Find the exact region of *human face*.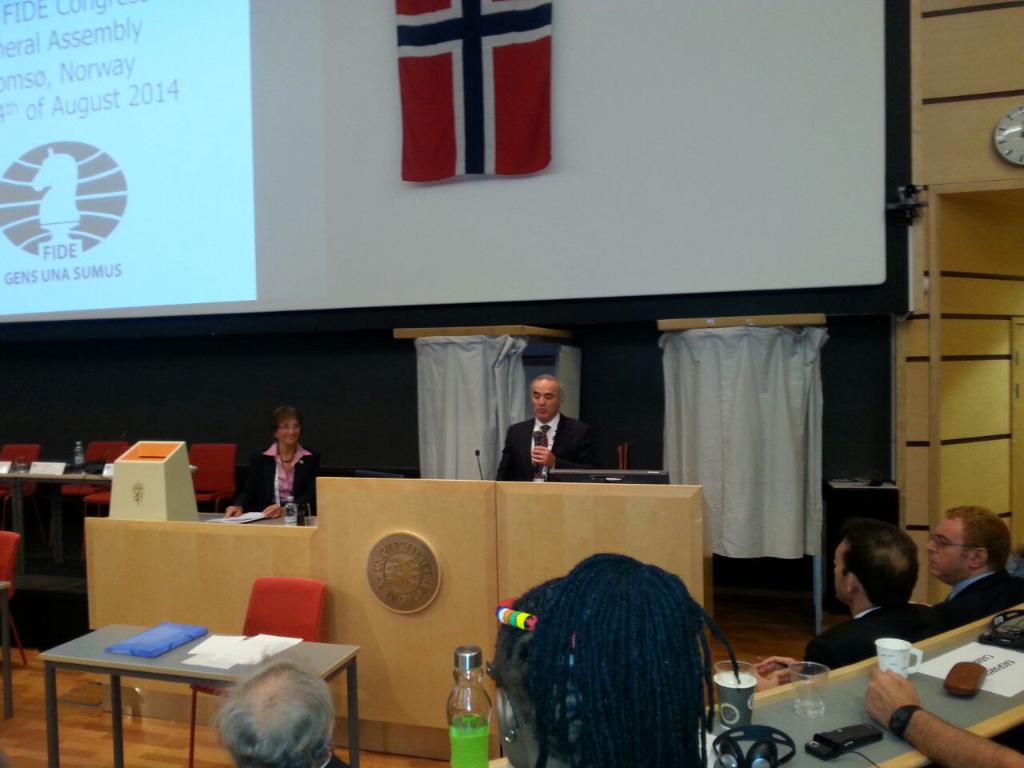
Exact region: box(278, 414, 298, 454).
